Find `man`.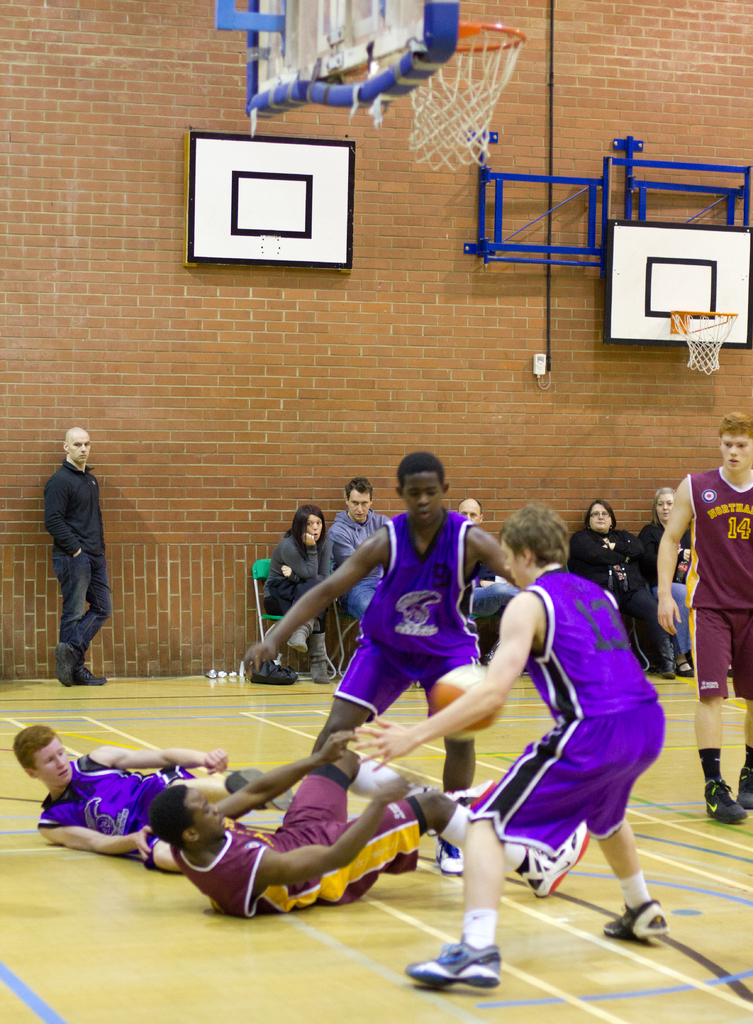
rect(350, 514, 668, 988).
